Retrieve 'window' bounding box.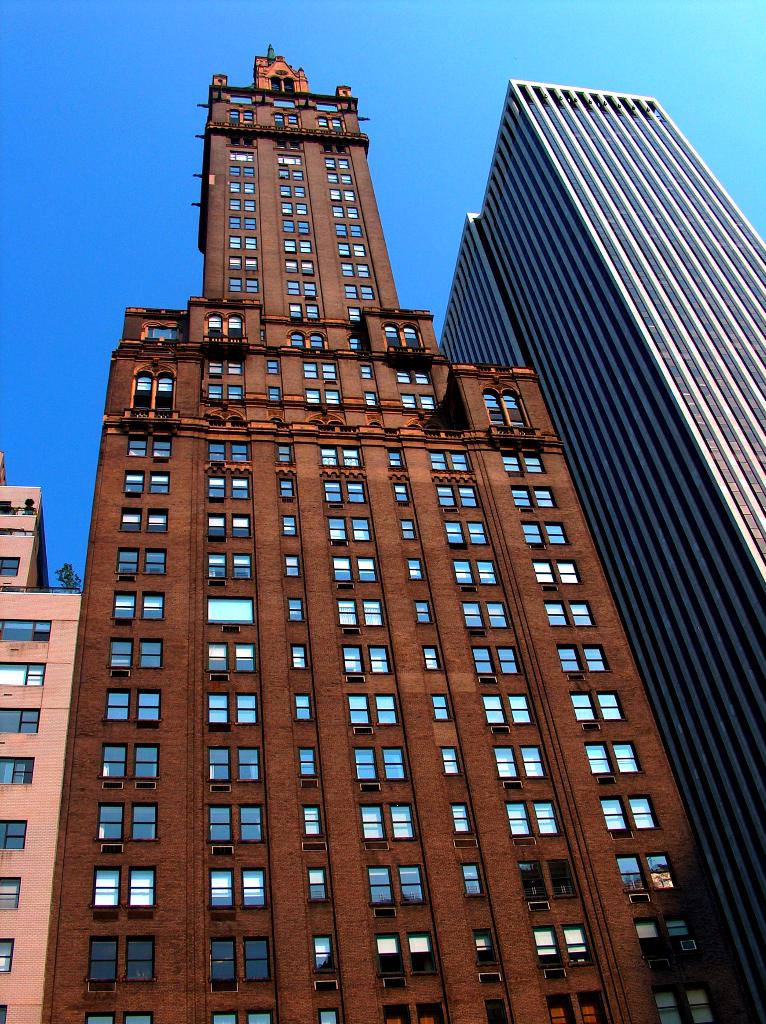
Bounding box: (139, 320, 185, 342).
